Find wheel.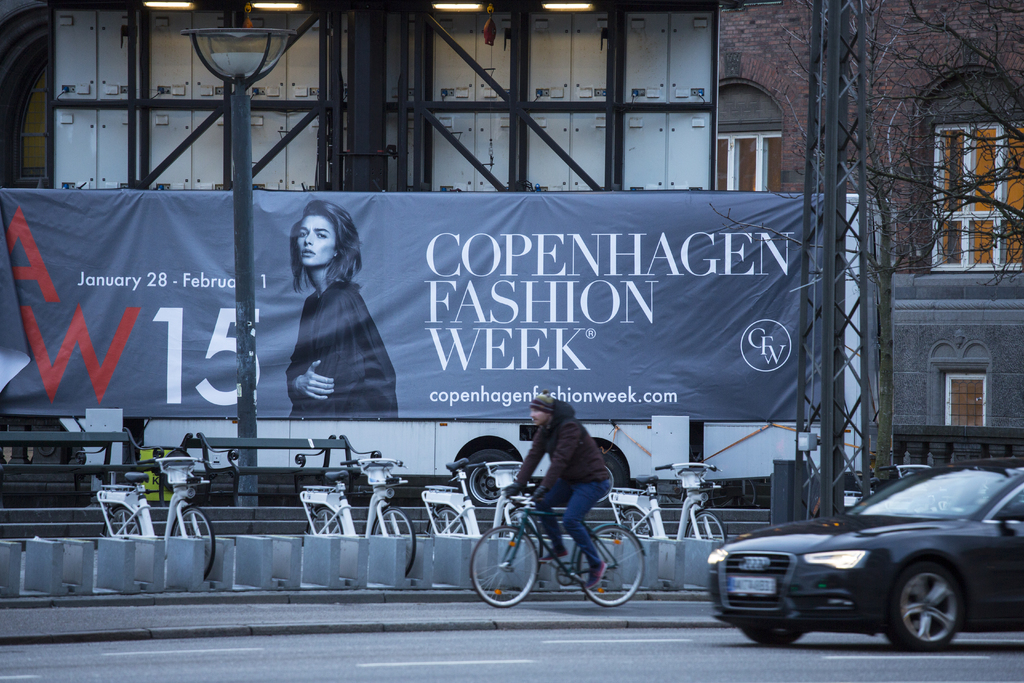
[x1=429, y1=504, x2=467, y2=541].
